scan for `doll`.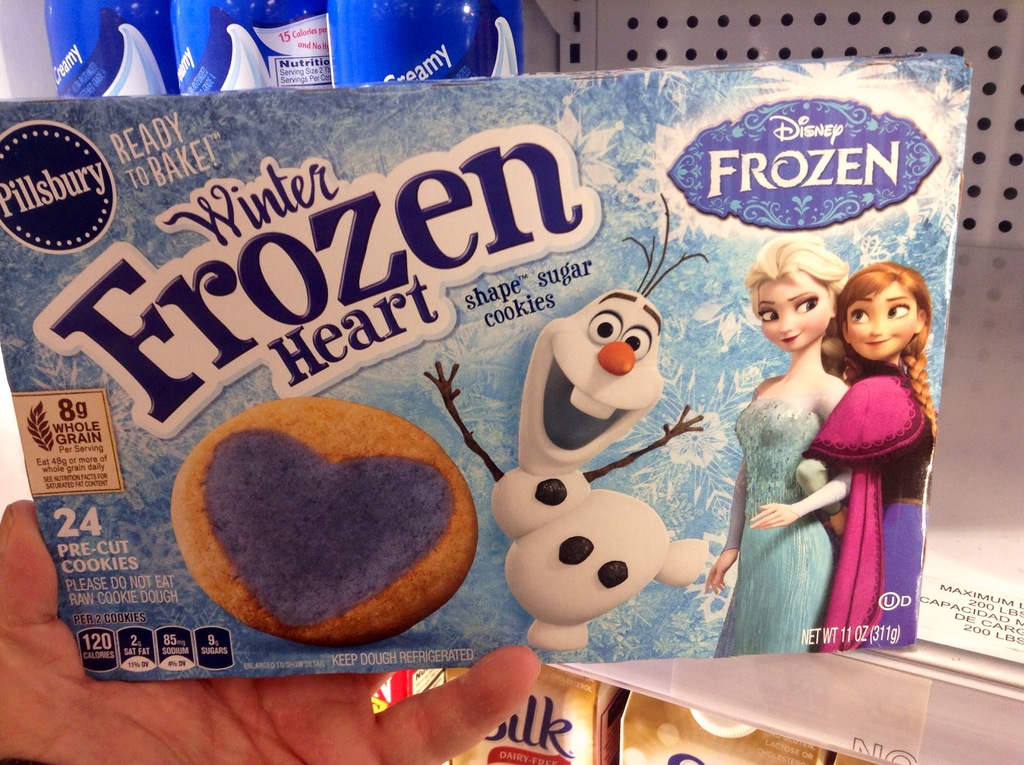
Scan result: BBox(787, 222, 936, 659).
